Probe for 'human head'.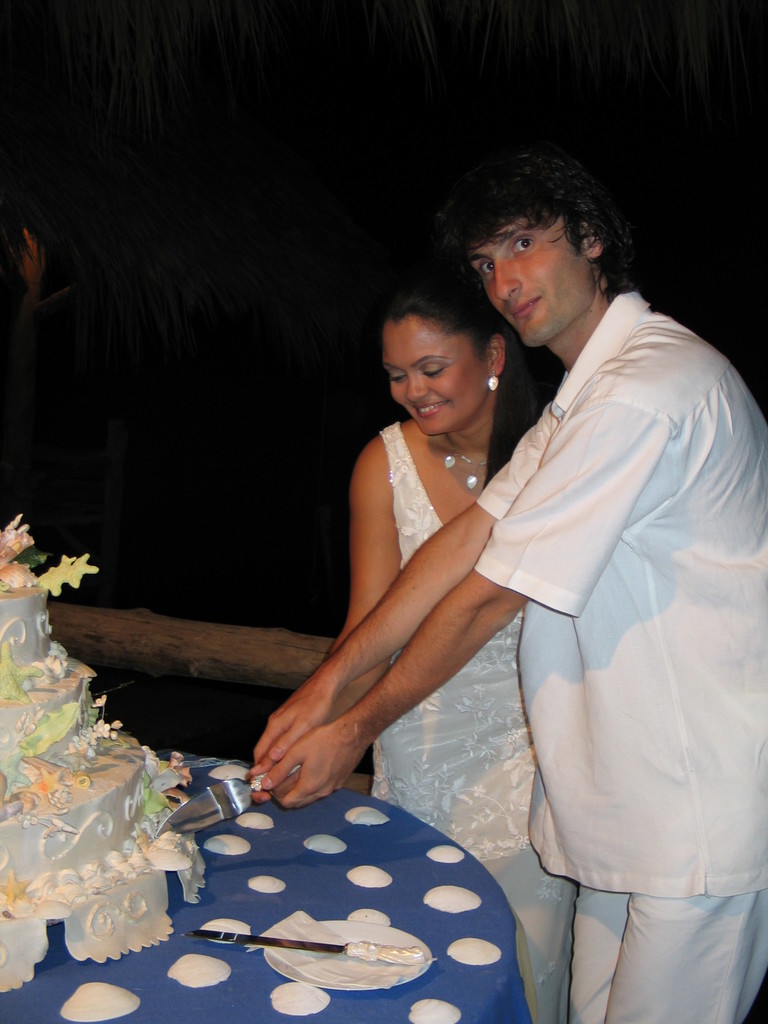
Probe result: (371, 260, 522, 423).
